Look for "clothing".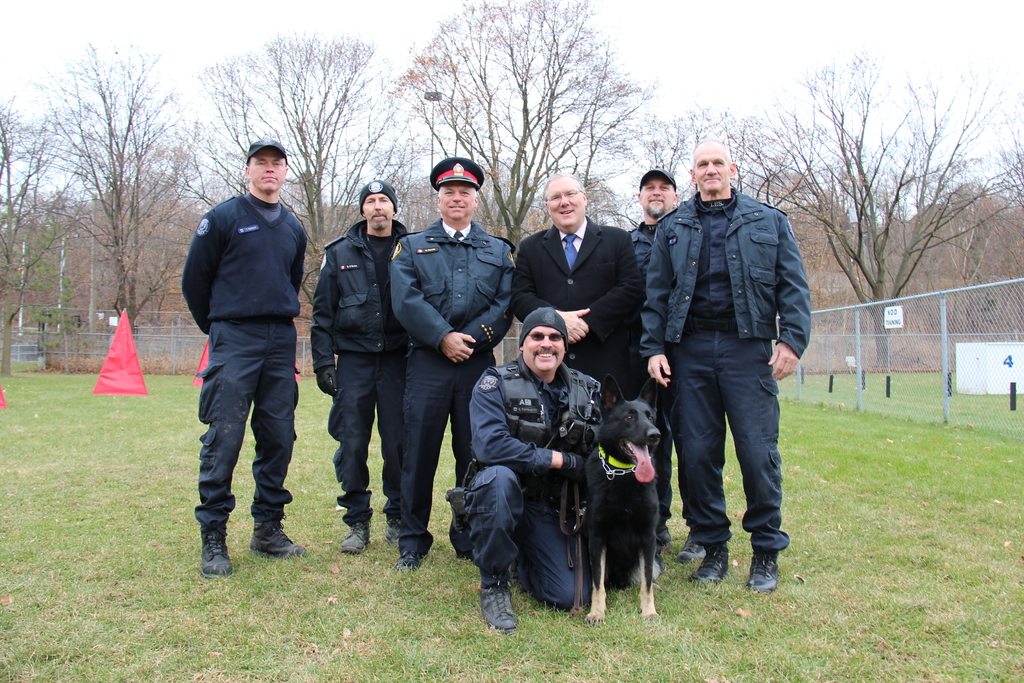
Found: left=175, top=124, right=318, bottom=547.
